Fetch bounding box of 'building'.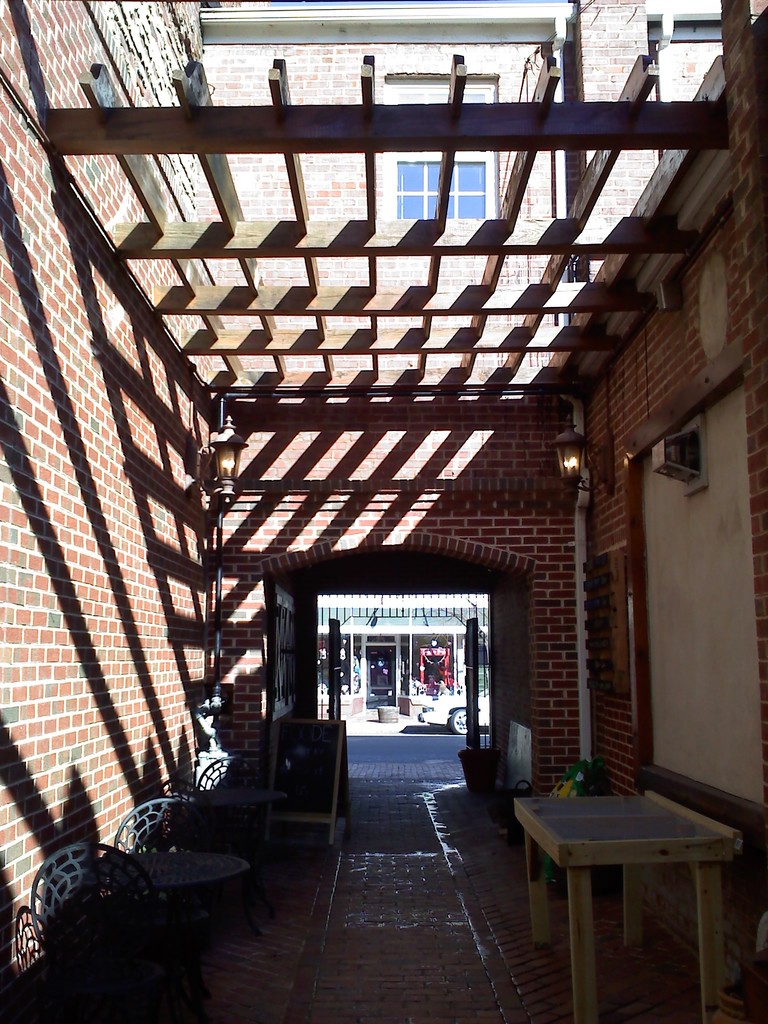
Bbox: [left=0, top=0, right=767, bottom=1023].
